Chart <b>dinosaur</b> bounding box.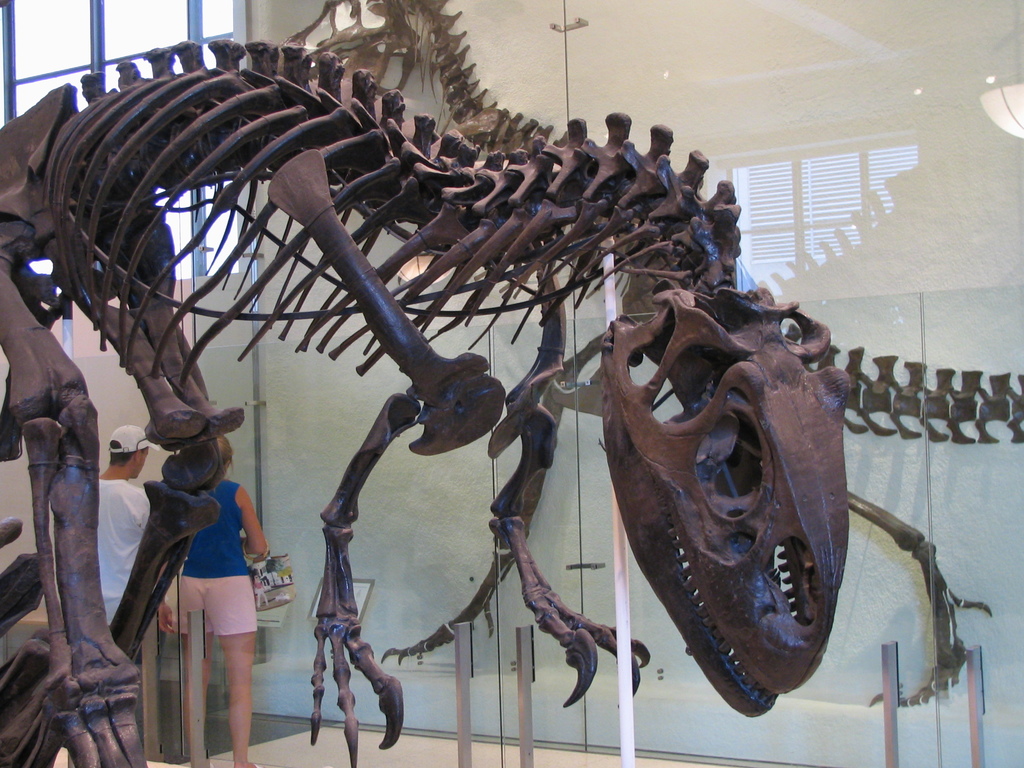
Charted: [282, 6, 1023, 712].
